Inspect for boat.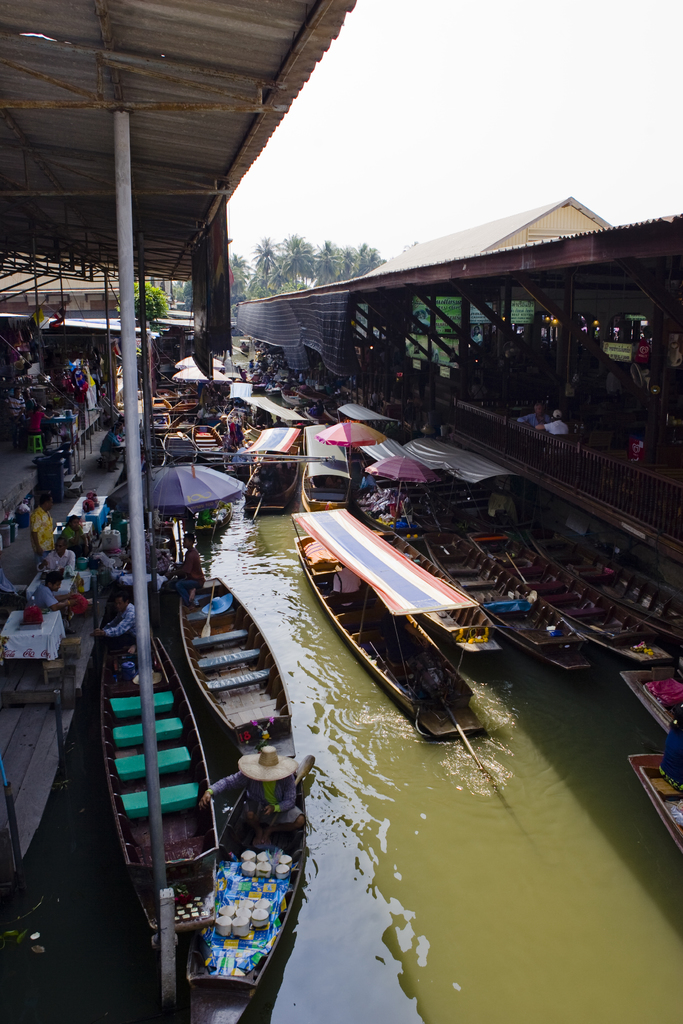
Inspection: <region>621, 668, 682, 739</region>.
